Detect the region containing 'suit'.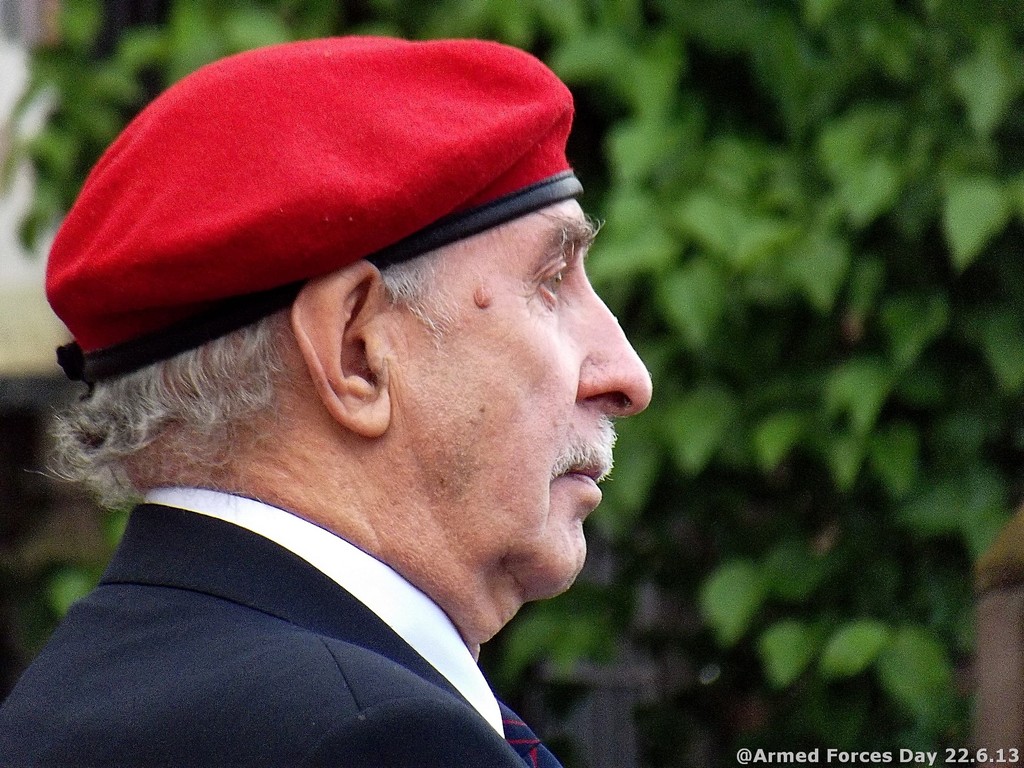
rect(0, 486, 561, 767).
